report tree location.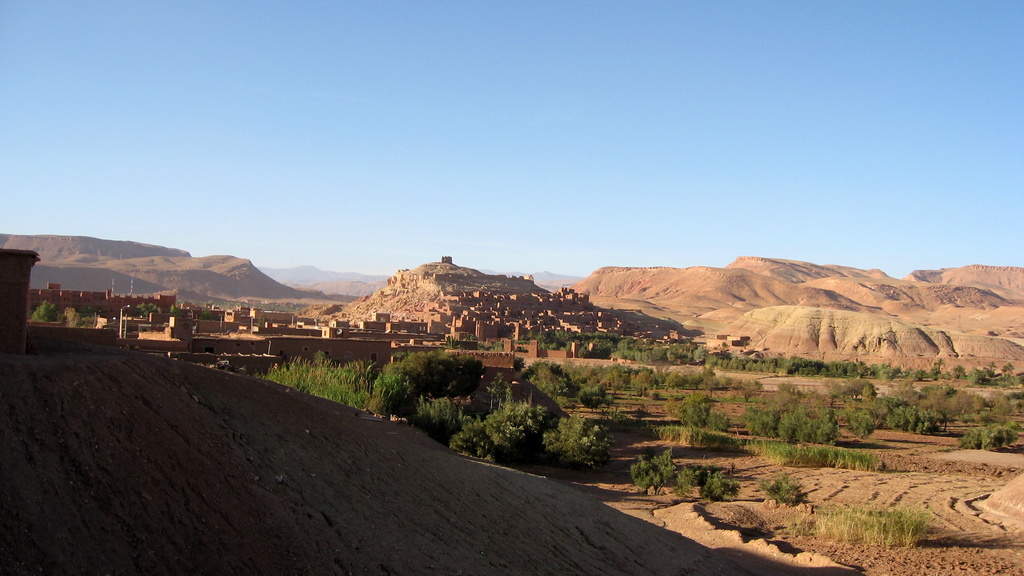
Report: (left=599, top=339, right=609, bottom=355).
